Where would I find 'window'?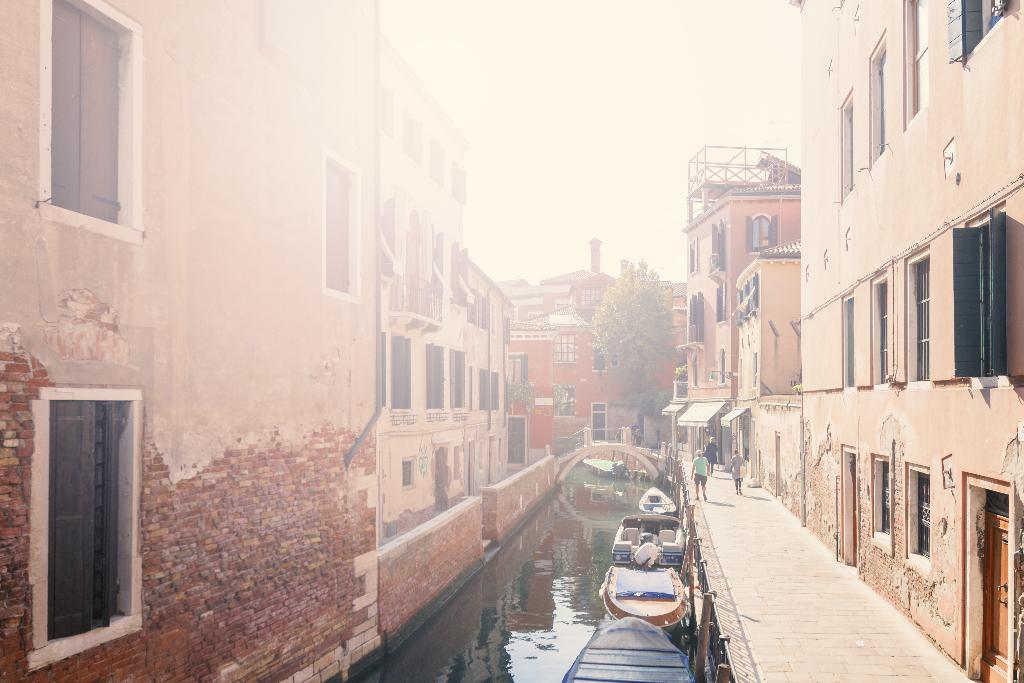
At x1=22 y1=355 x2=140 y2=643.
